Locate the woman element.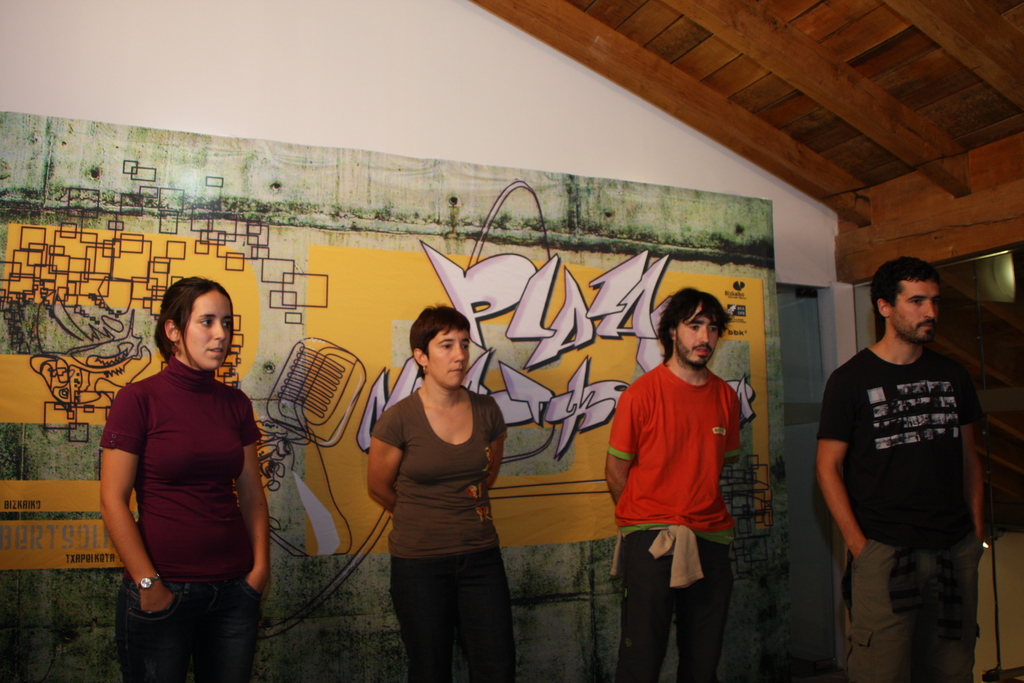
Element bbox: {"left": 364, "top": 302, "right": 509, "bottom": 682}.
